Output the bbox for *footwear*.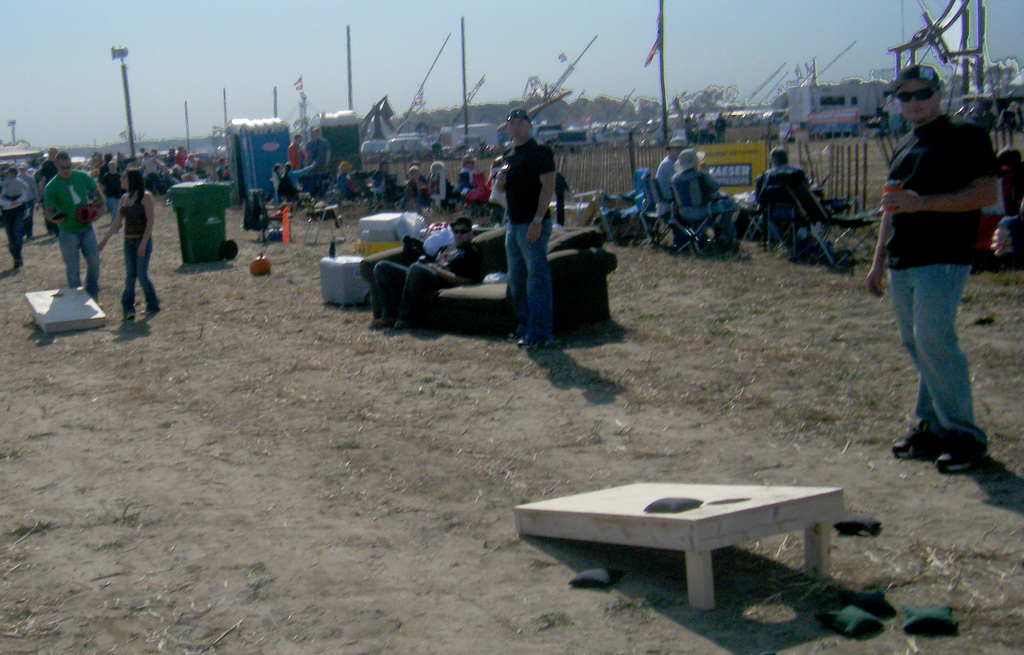
(886,421,938,457).
